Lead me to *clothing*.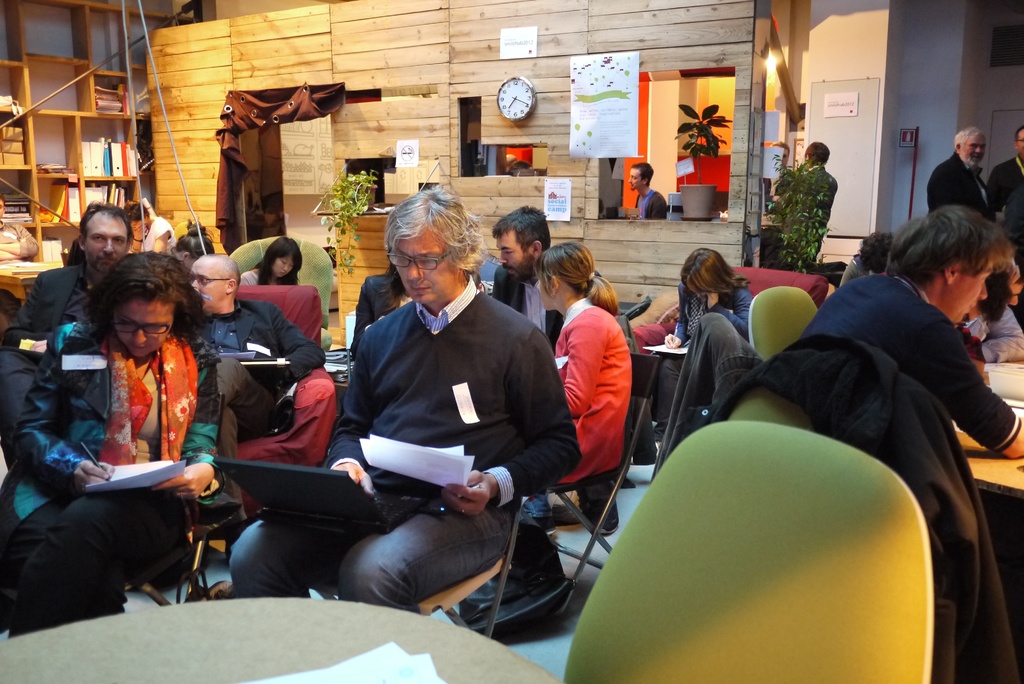
Lead to (0, 319, 227, 636).
